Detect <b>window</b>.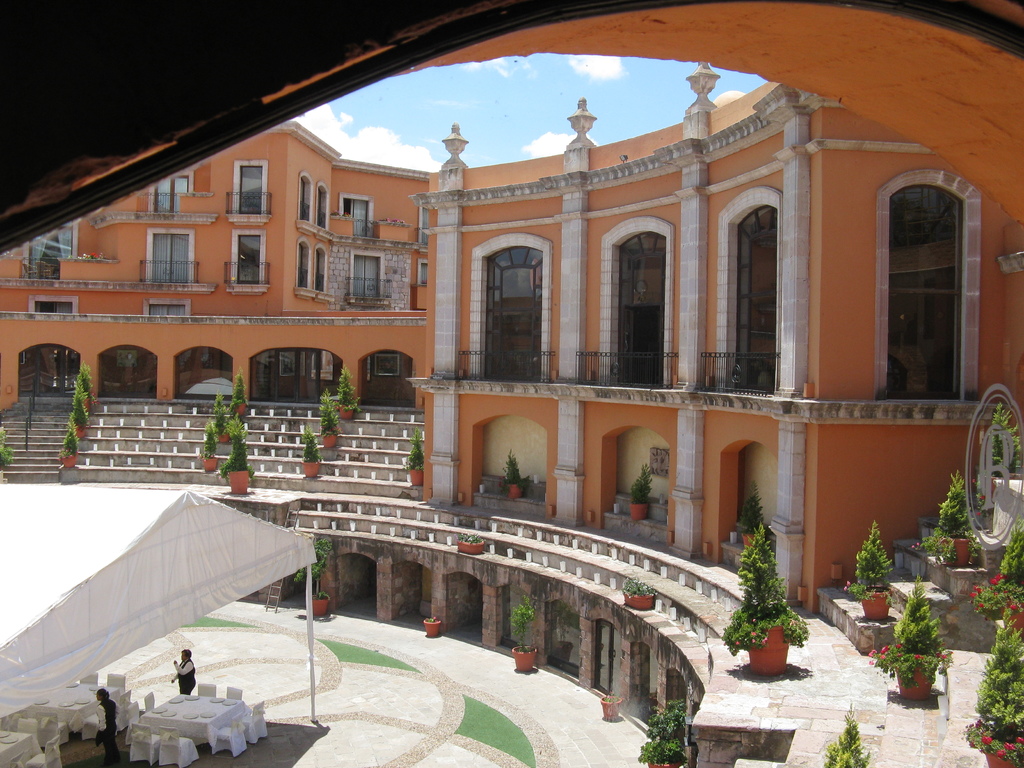
Detected at 885, 182, 963, 399.
